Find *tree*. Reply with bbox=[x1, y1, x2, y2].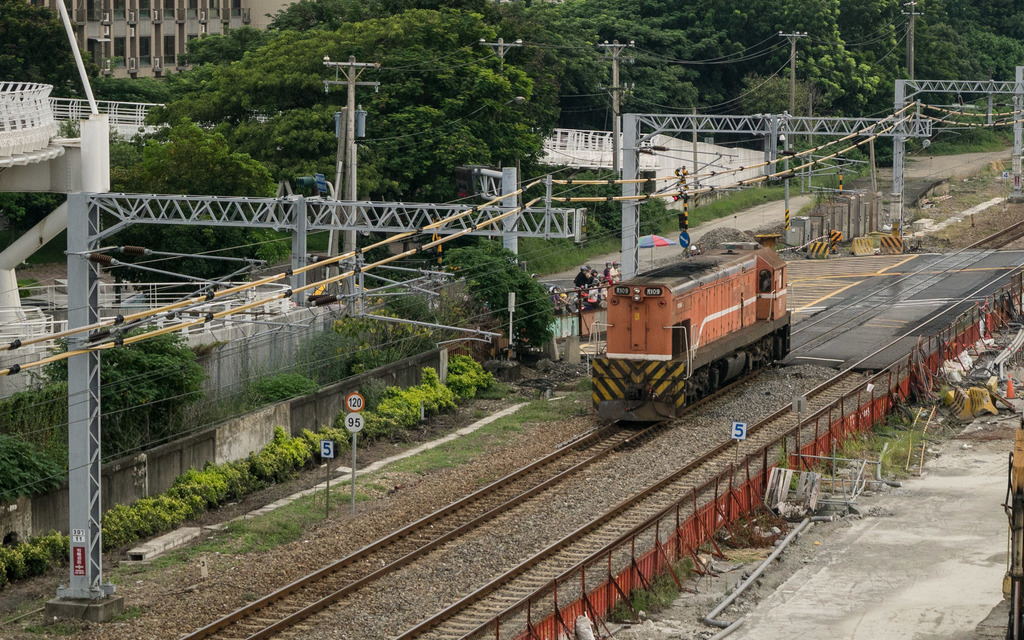
bbox=[539, 168, 690, 250].
